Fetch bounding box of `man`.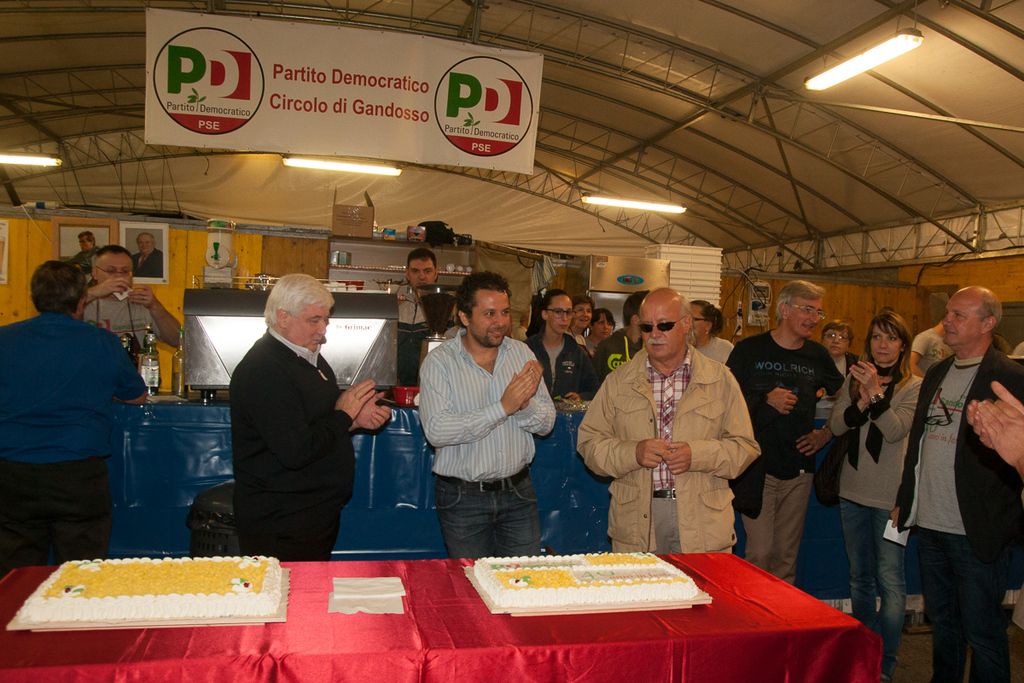
Bbox: Rect(577, 287, 762, 553).
